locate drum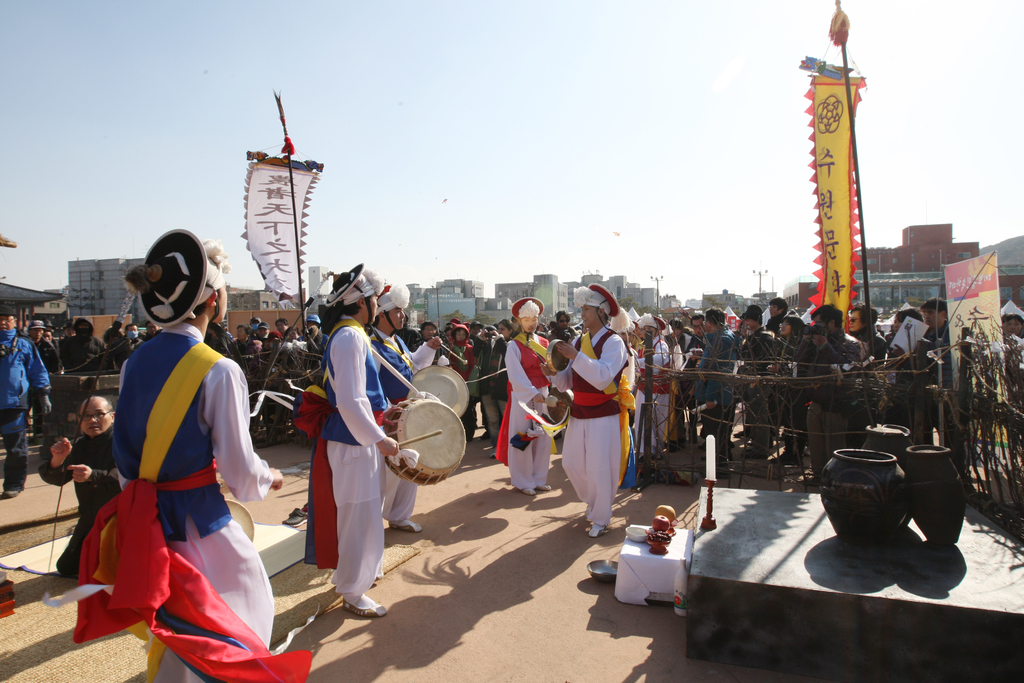
224, 499, 253, 543
